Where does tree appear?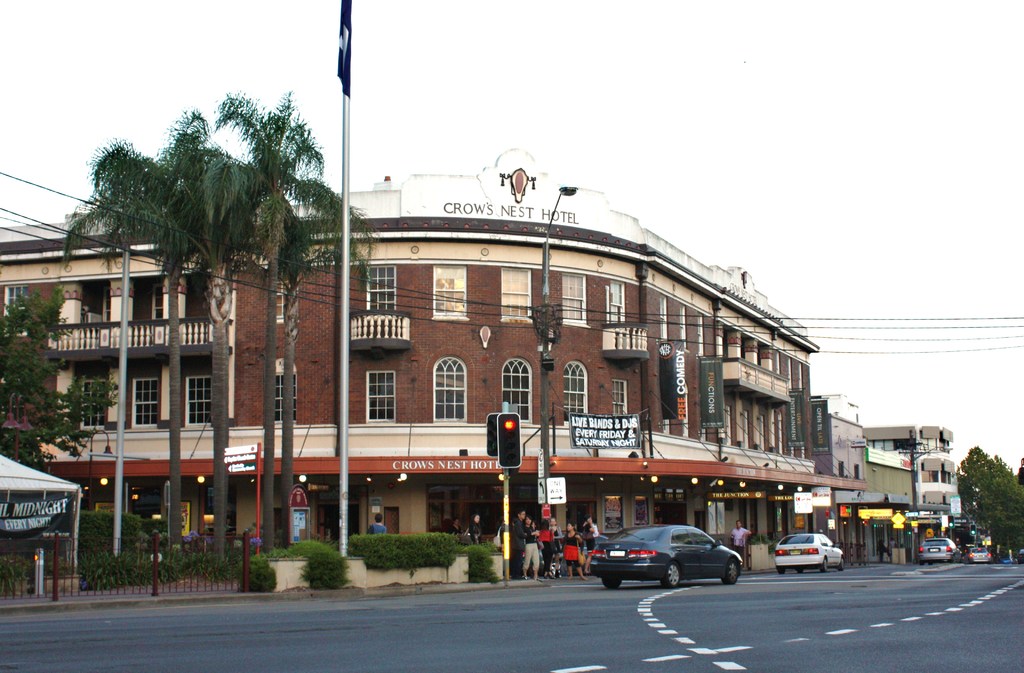
Appears at 157, 113, 273, 559.
